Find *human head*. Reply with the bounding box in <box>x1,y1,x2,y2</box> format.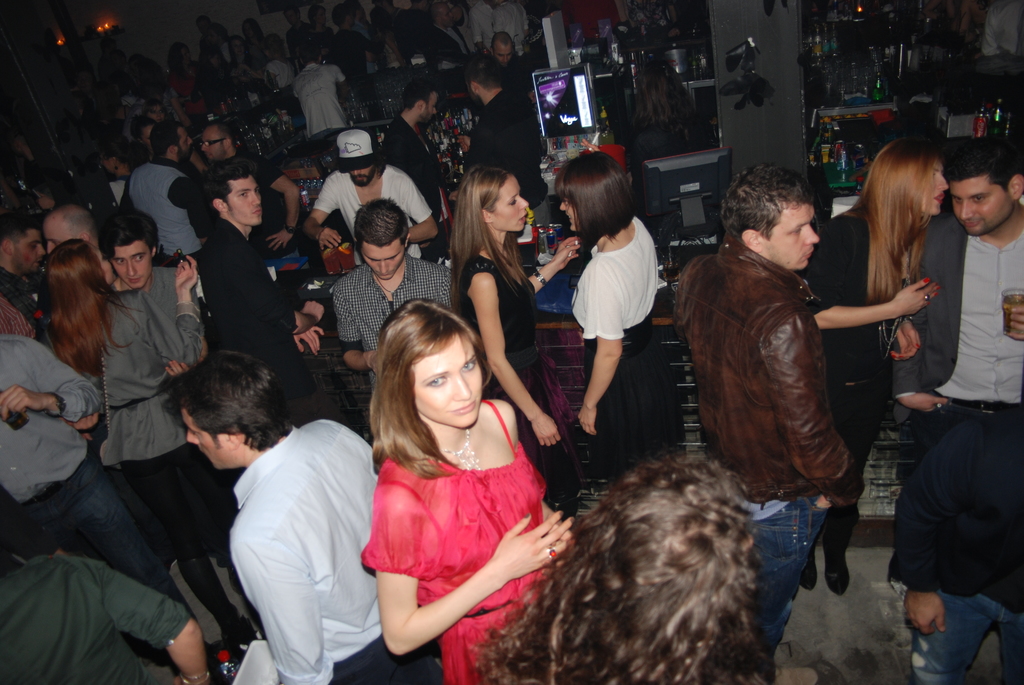
<box>101,138,140,179</box>.
